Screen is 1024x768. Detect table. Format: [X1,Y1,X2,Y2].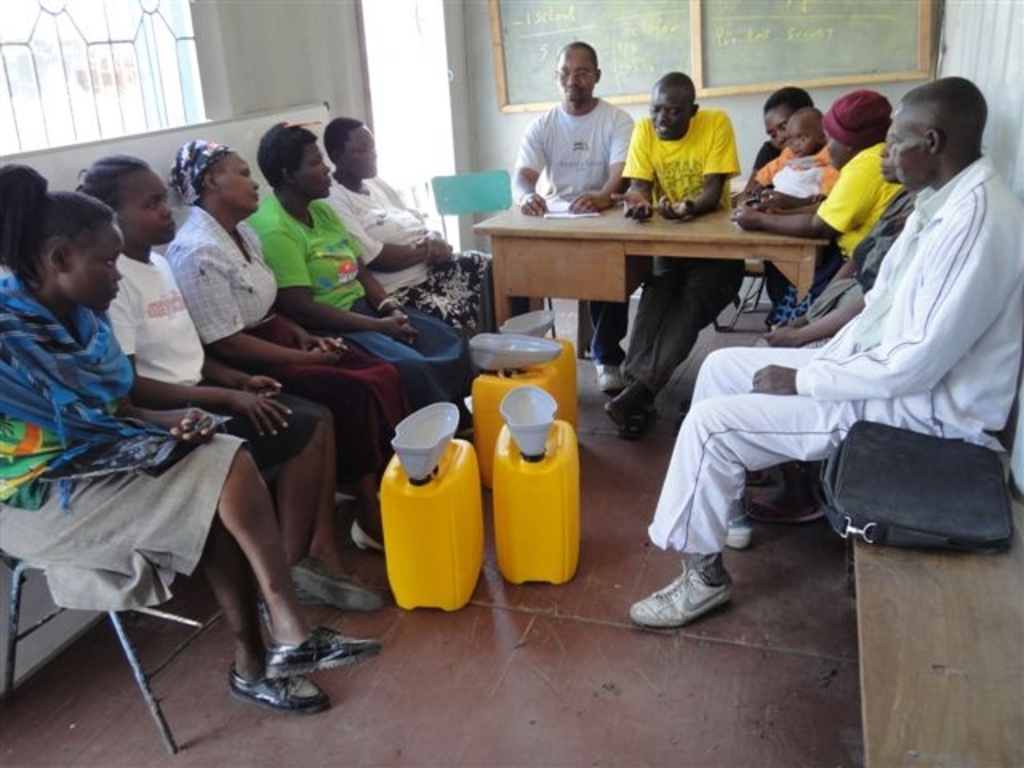
[464,176,842,331].
